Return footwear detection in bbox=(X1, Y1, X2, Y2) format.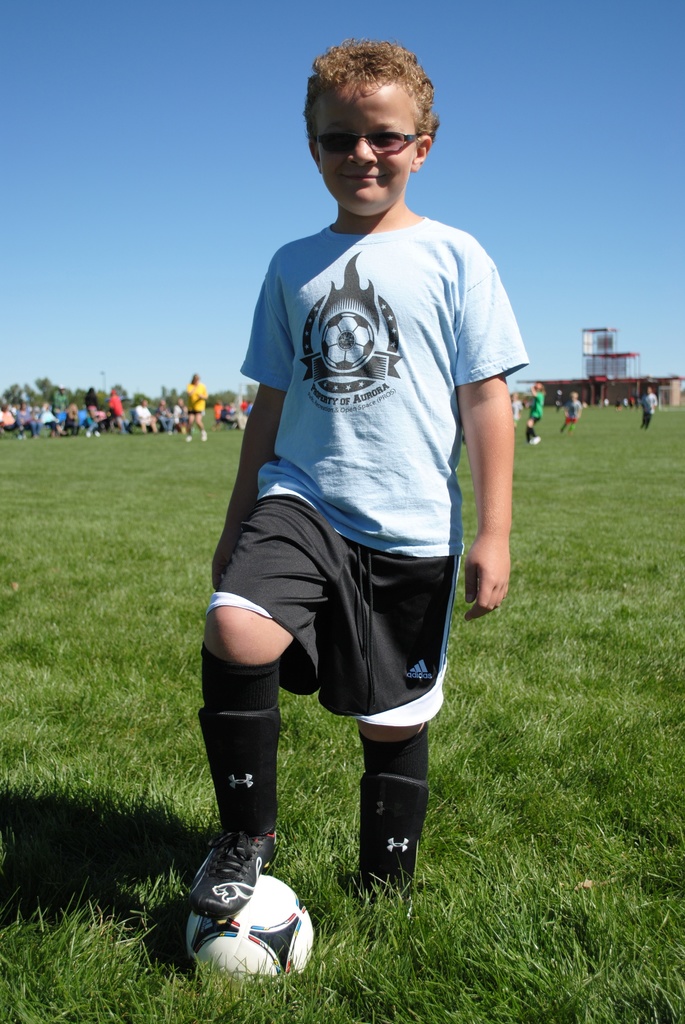
bbox=(182, 832, 282, 922).
